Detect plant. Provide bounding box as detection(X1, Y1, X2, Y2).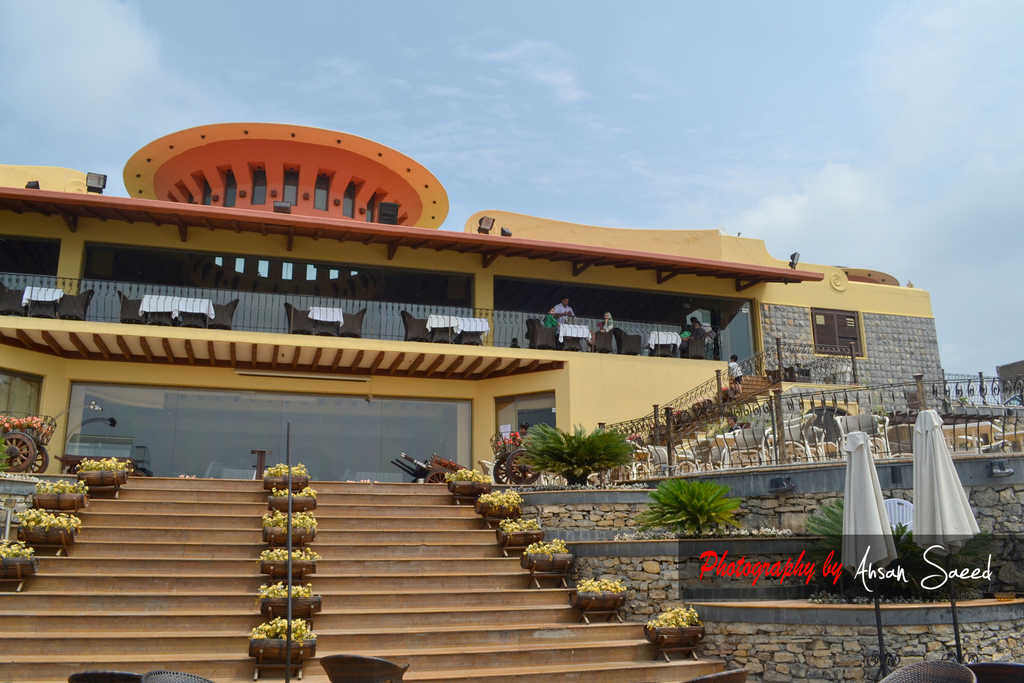
detection(257, 577, 317, 600).
